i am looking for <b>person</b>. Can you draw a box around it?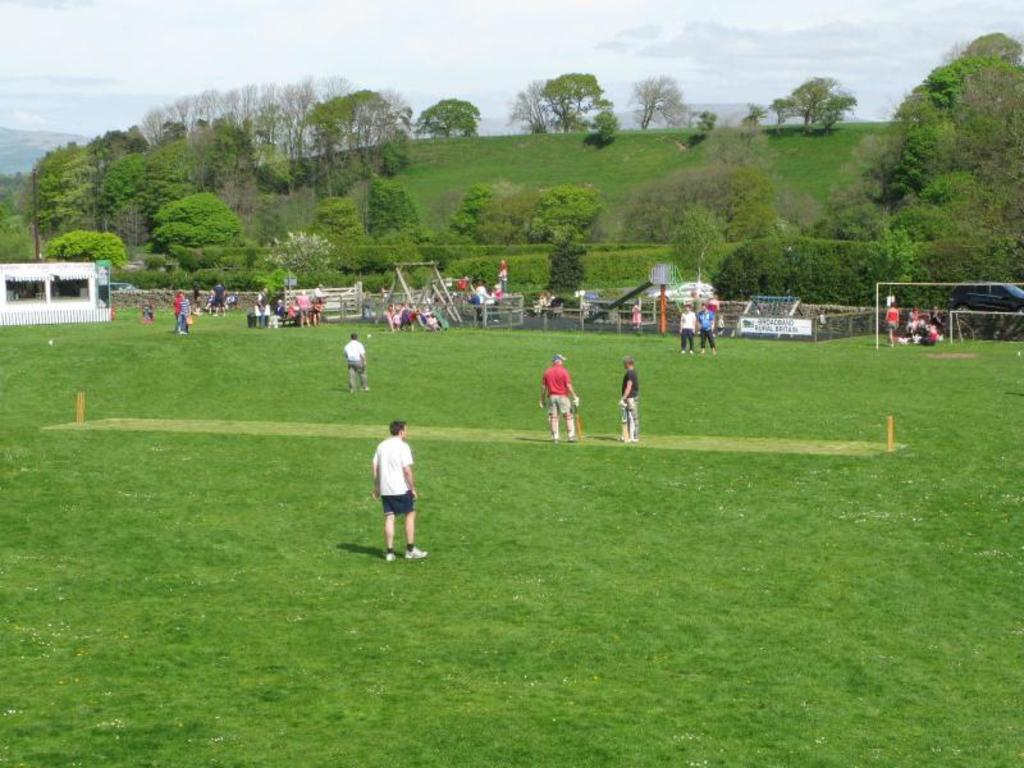
Sure, the bounding box is {"left": 630, "top": 303, "right": 646, "bottom": 329}.
